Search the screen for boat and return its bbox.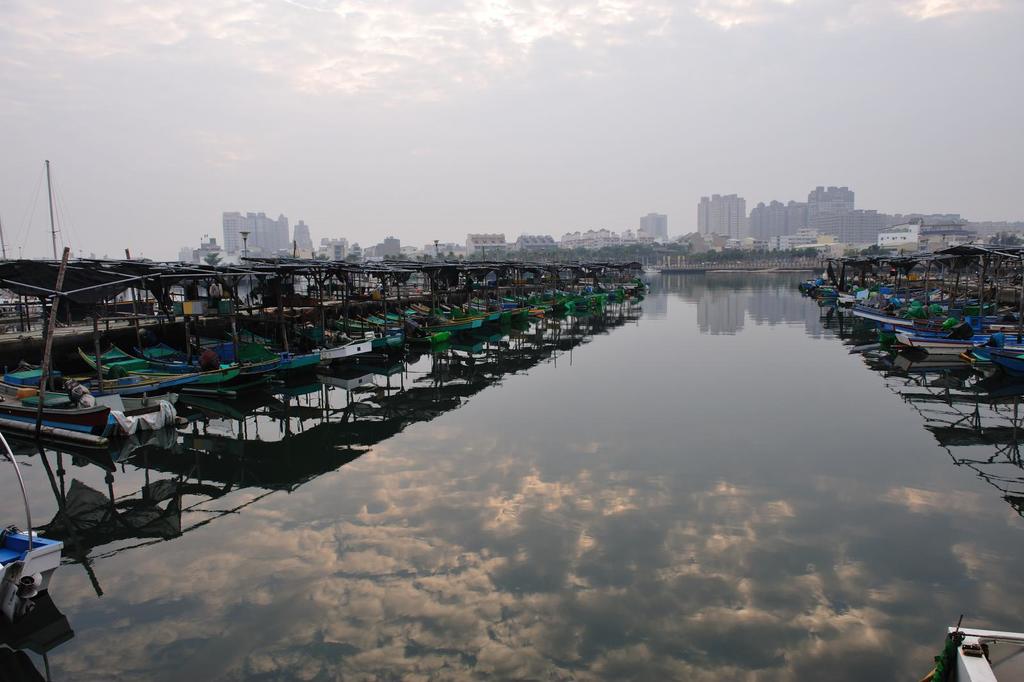
Found: l=811, t=282, r=1023, b=304.
